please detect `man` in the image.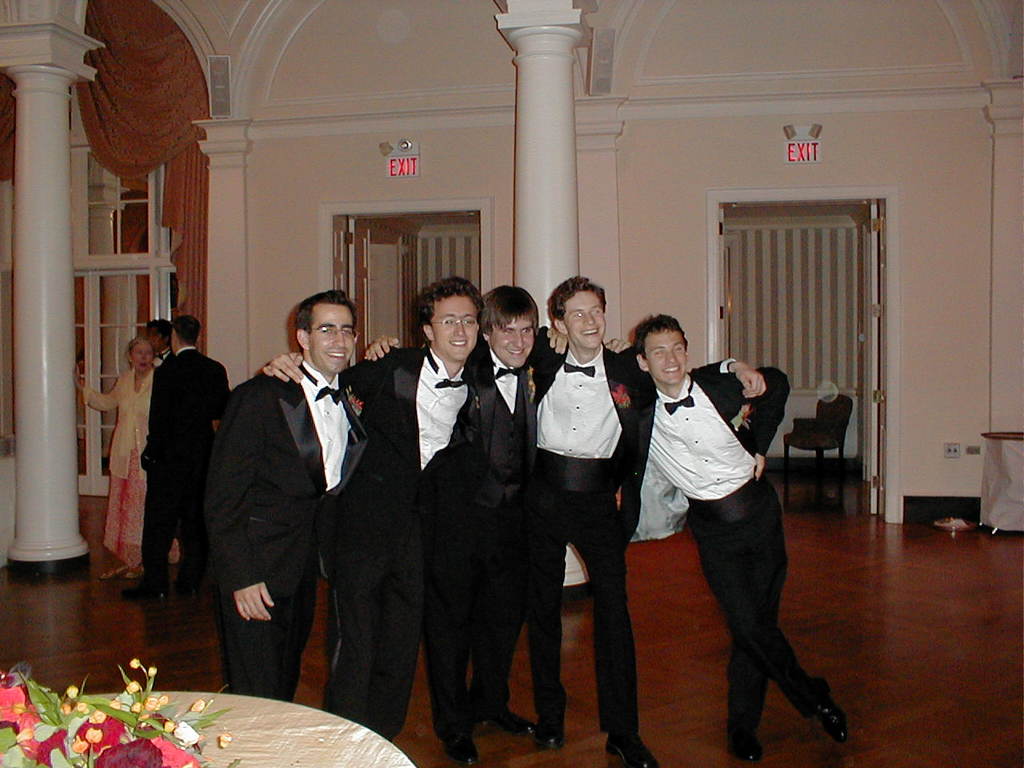
<region>364, 286, 571, 744</region>.
